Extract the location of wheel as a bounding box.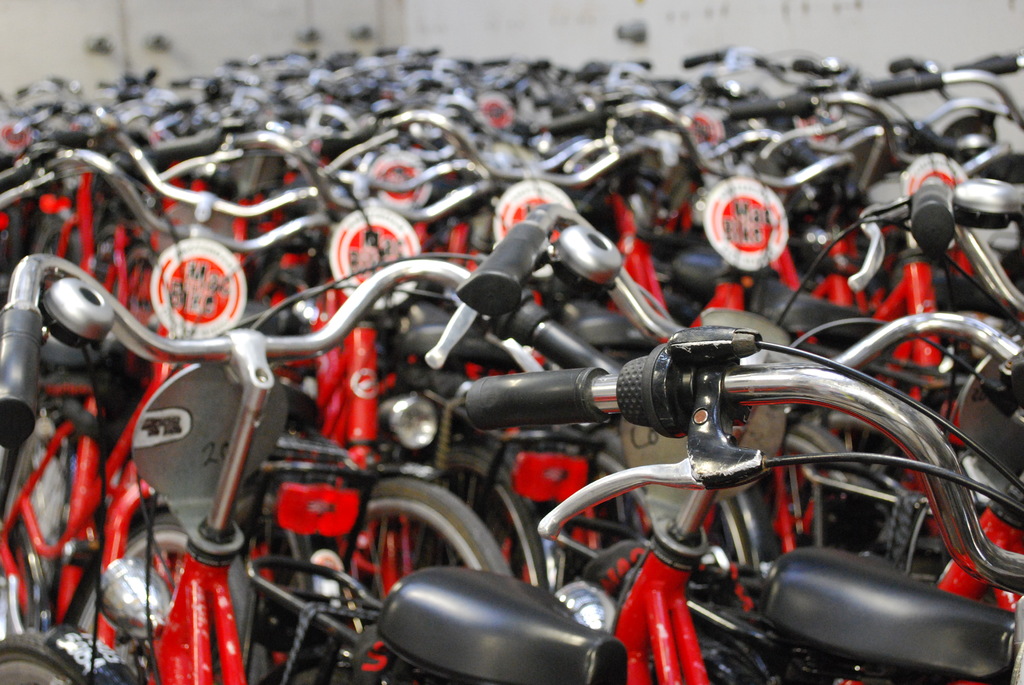
Rect(408, 443, 545, 589).
